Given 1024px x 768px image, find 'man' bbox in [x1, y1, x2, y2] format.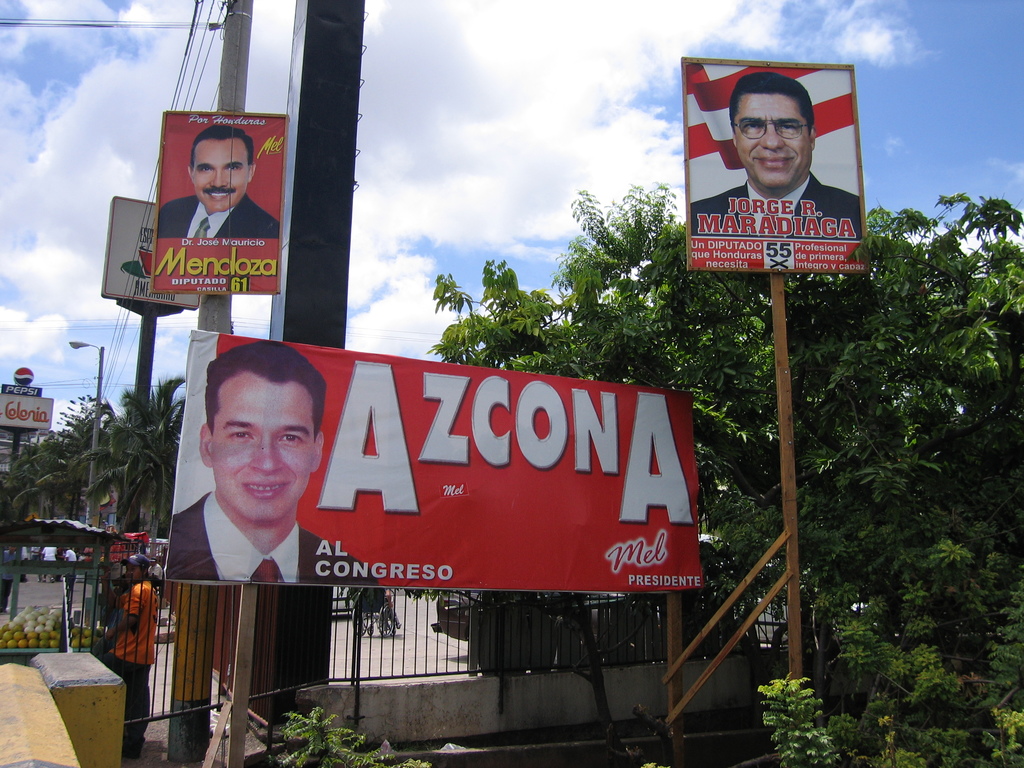
[30, 543, 38, 558].
